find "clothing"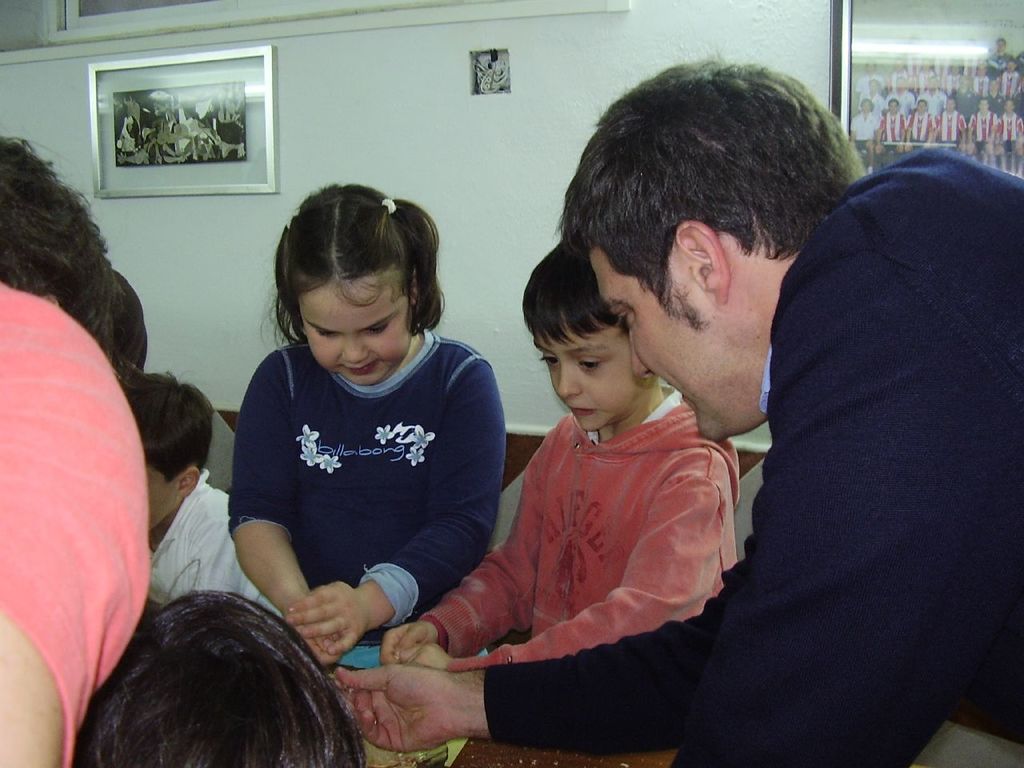
(418, 330, 758, 714)
